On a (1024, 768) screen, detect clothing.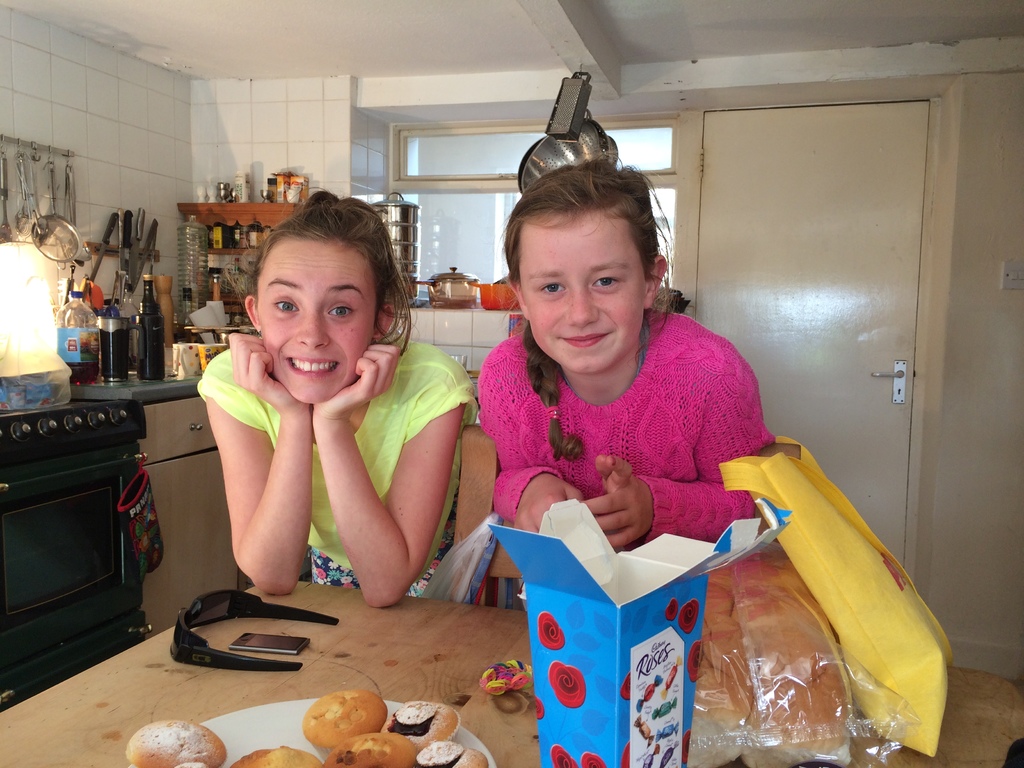
<region>477, 307, 776, 548</region>.
